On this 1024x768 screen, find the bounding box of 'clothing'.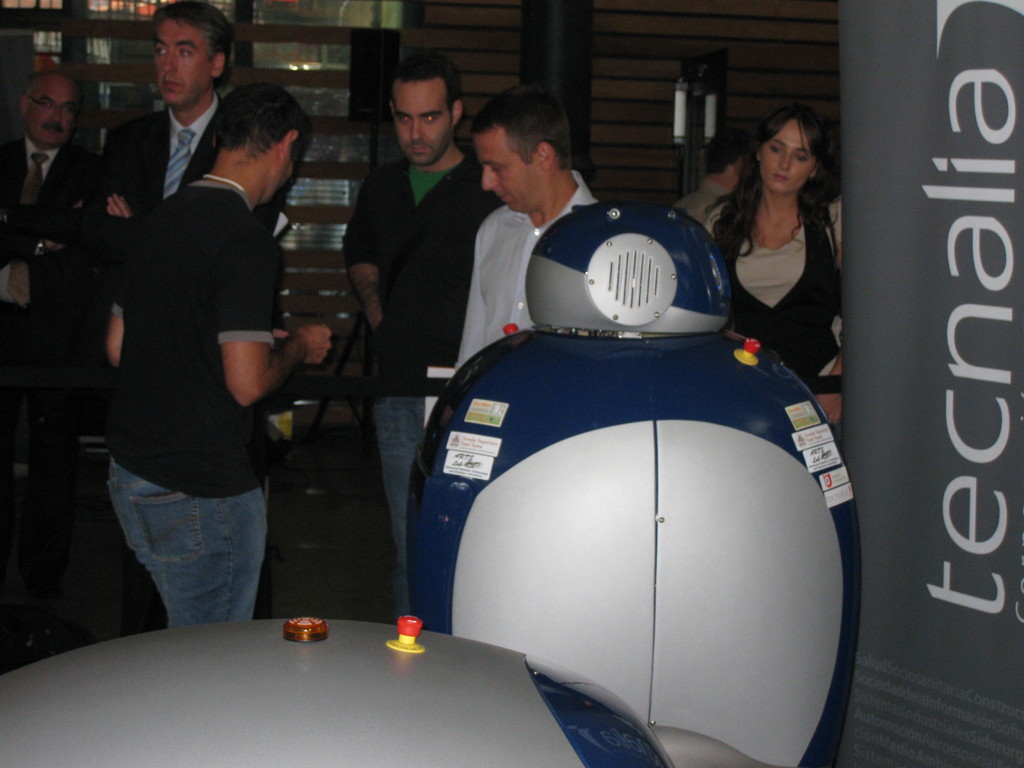
Bounding box: Rect(716, 189, 849, 386).
